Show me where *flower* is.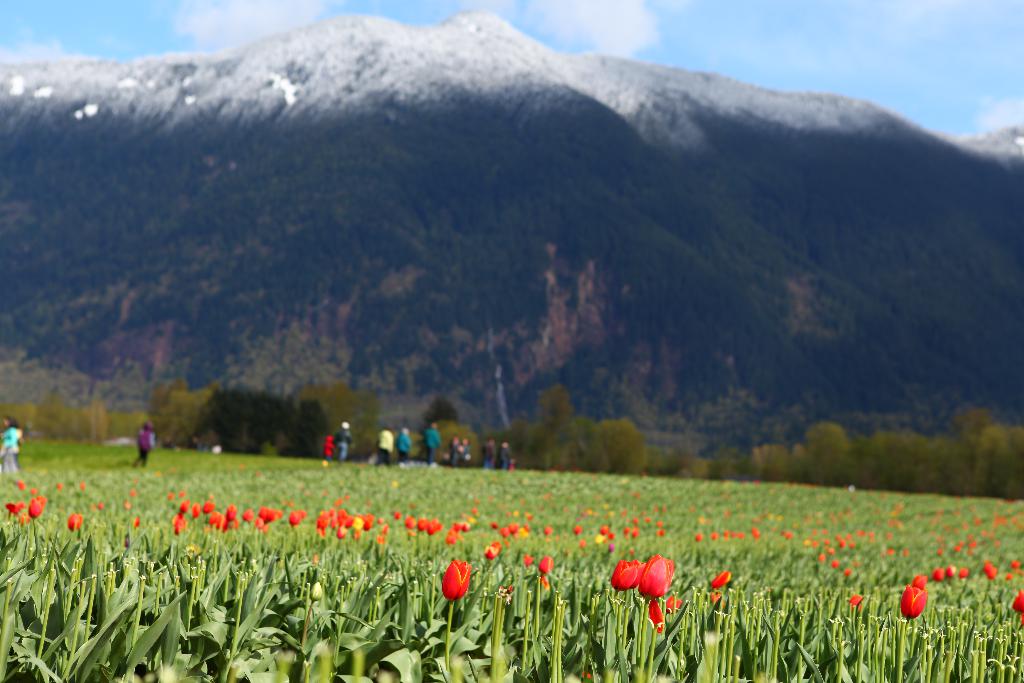
*flower* is at <box>536,557,552,593</box>.
